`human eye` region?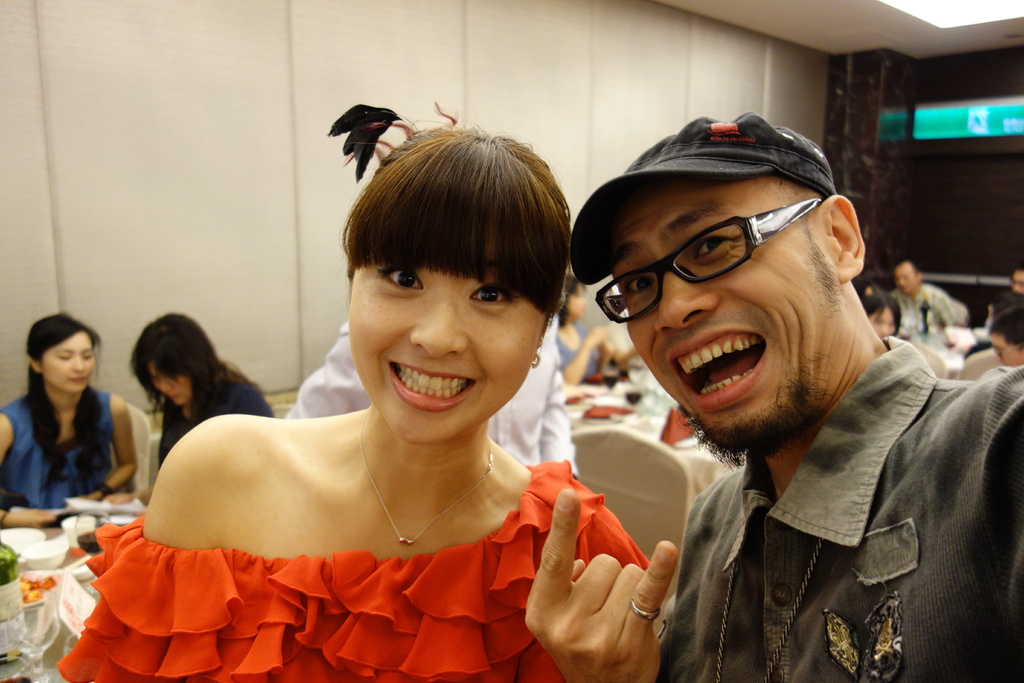
bbox=(378, 265, 430, 288)
